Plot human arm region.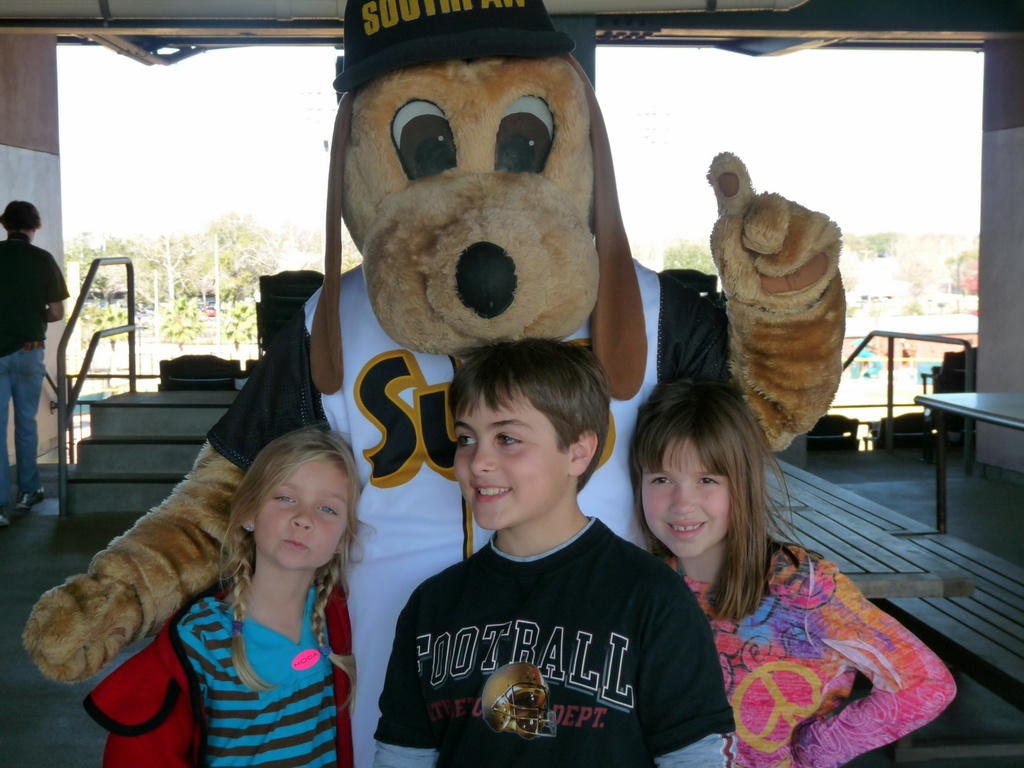
Plotted at detection(44, 250, 70, 325).
